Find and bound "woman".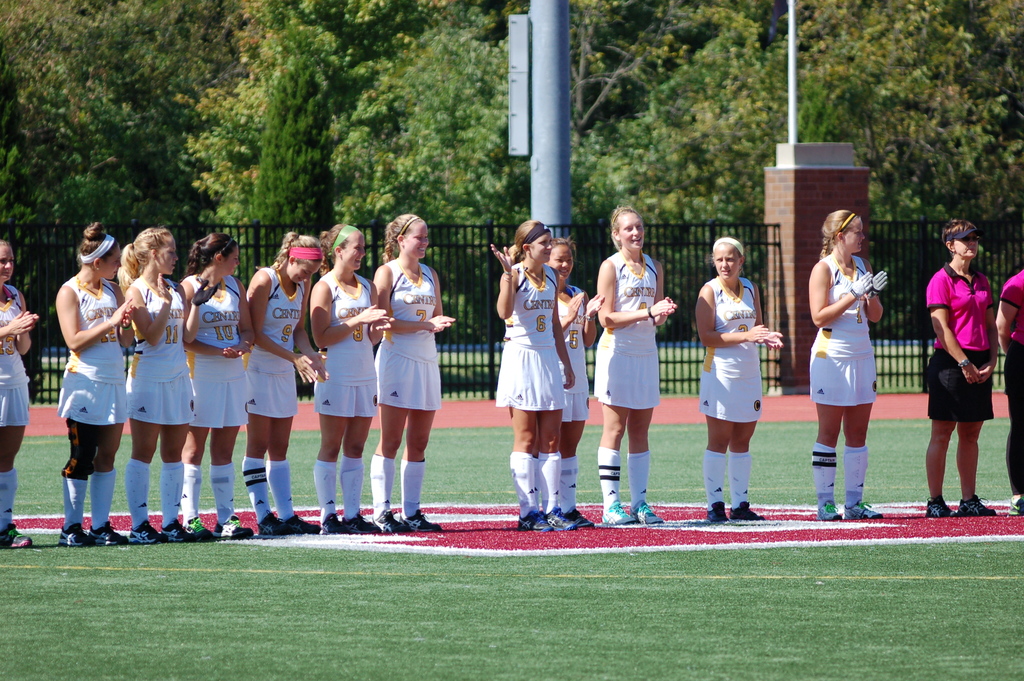
Bound: 927/220/998/518.
